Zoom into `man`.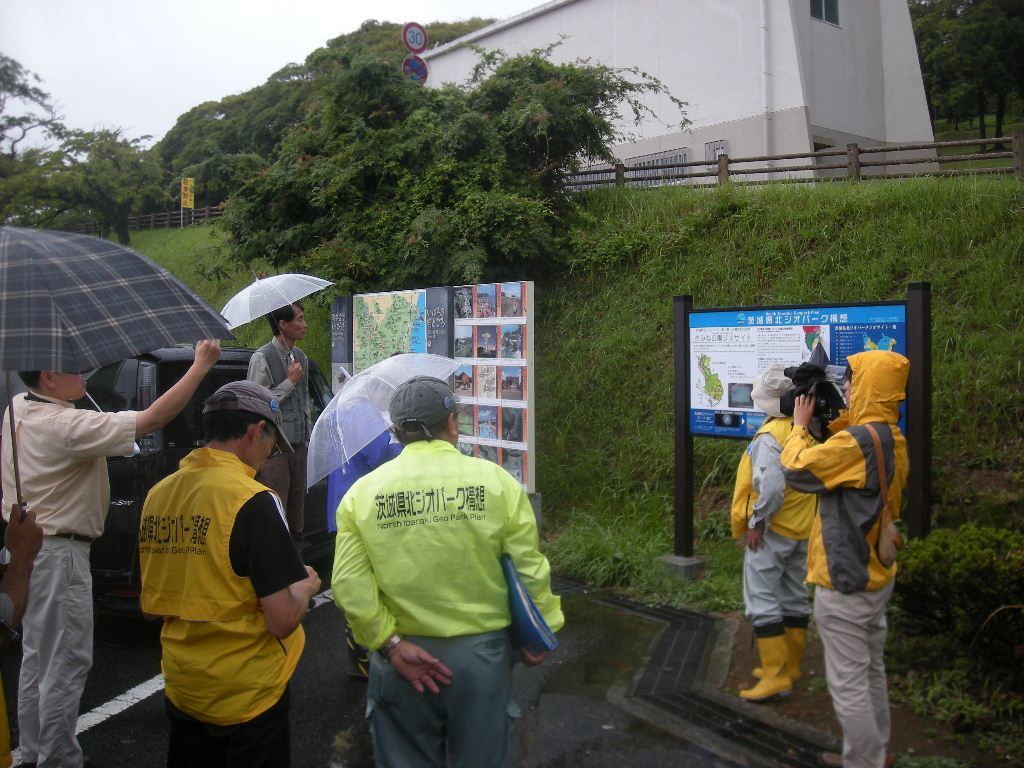
Zoom target: 778/351/911/767.
